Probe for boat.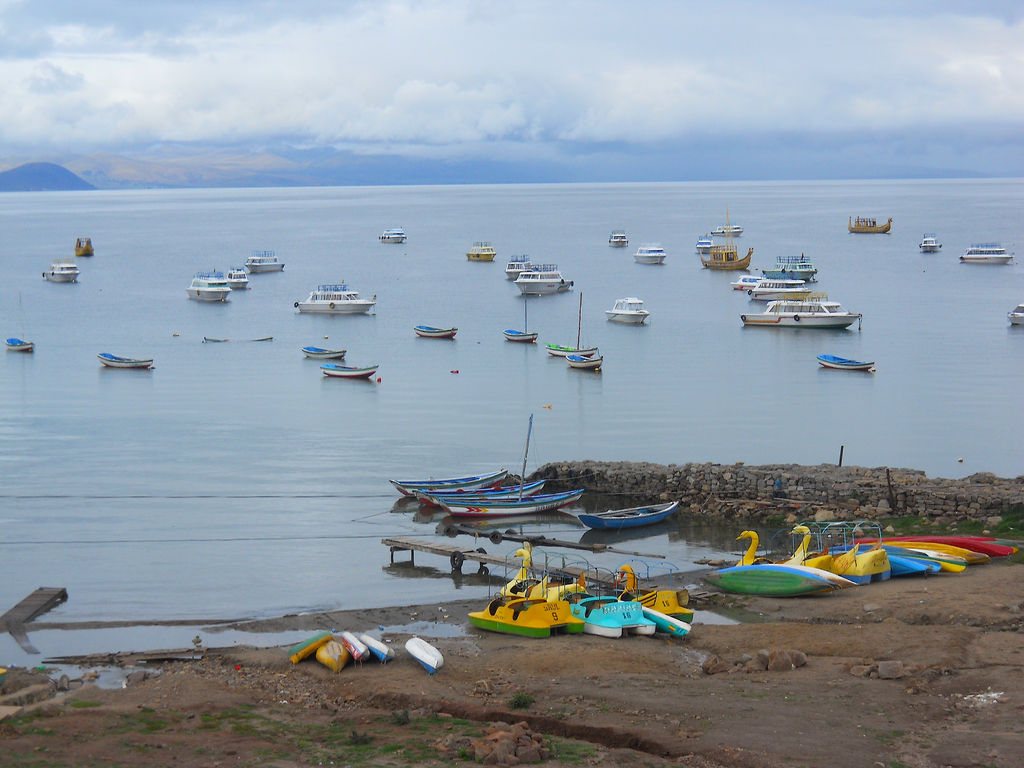
Probe result: x1=501 y1=330 x2=537 y2=340.
